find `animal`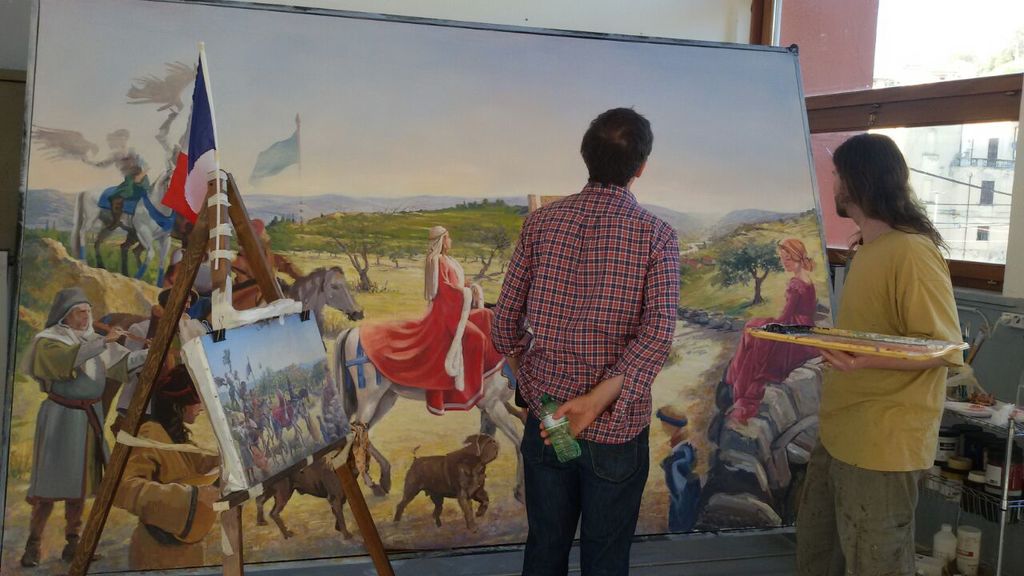
region(255, 430, 370, 543)
